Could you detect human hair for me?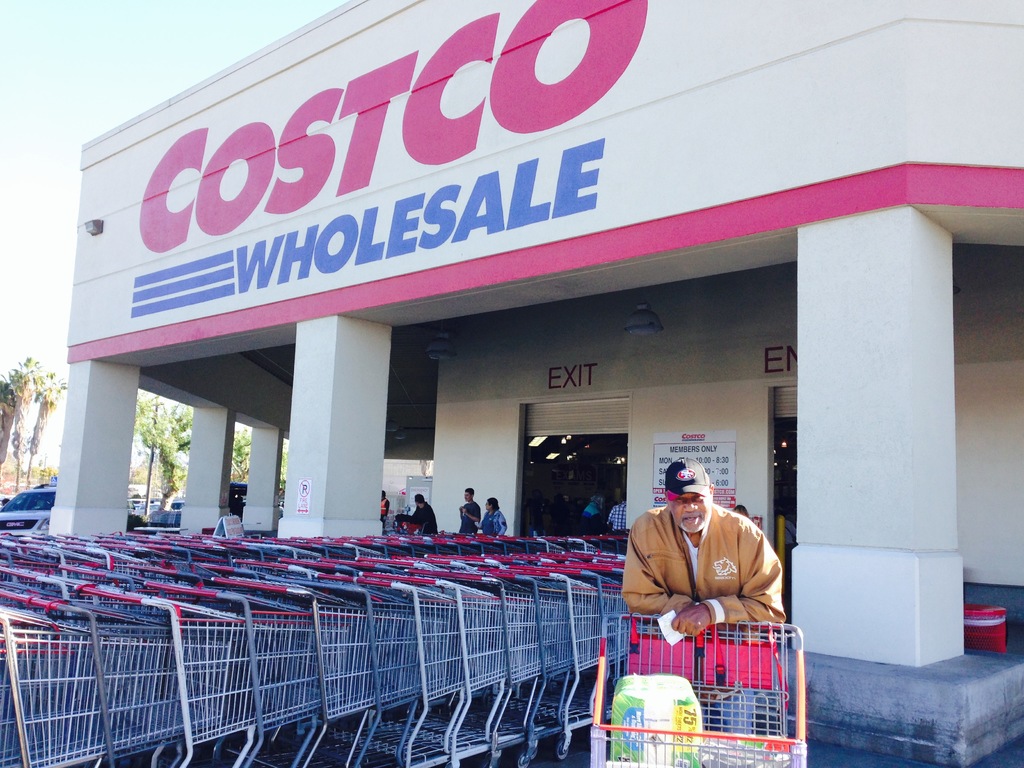
Detection result: 486, 496, 497, 506.
